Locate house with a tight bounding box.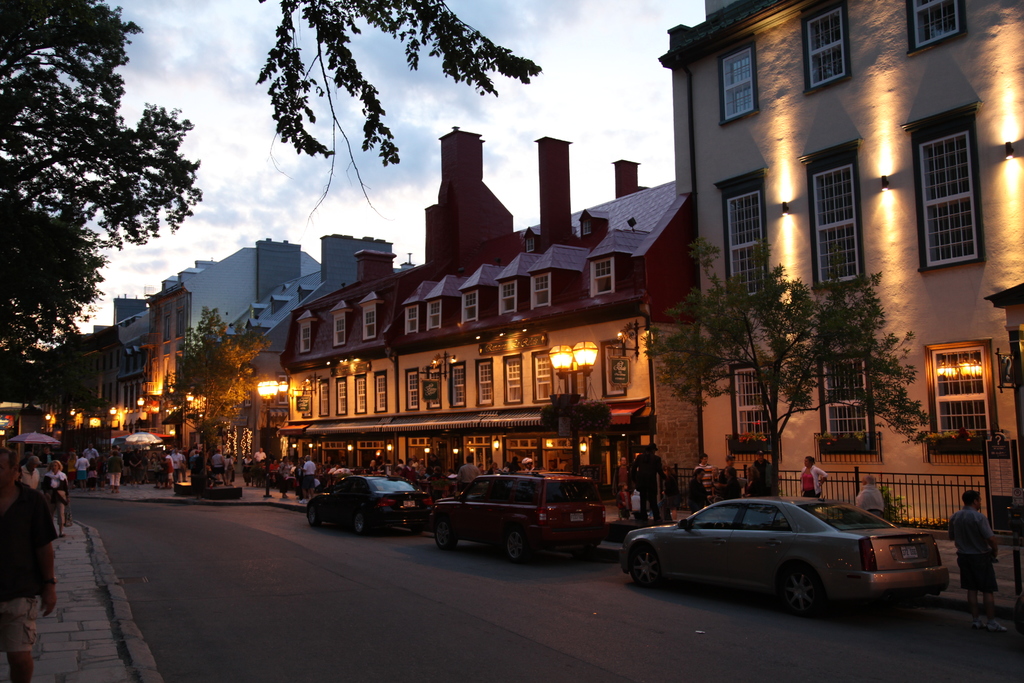
l=143, t=231, r=324, b=452.
